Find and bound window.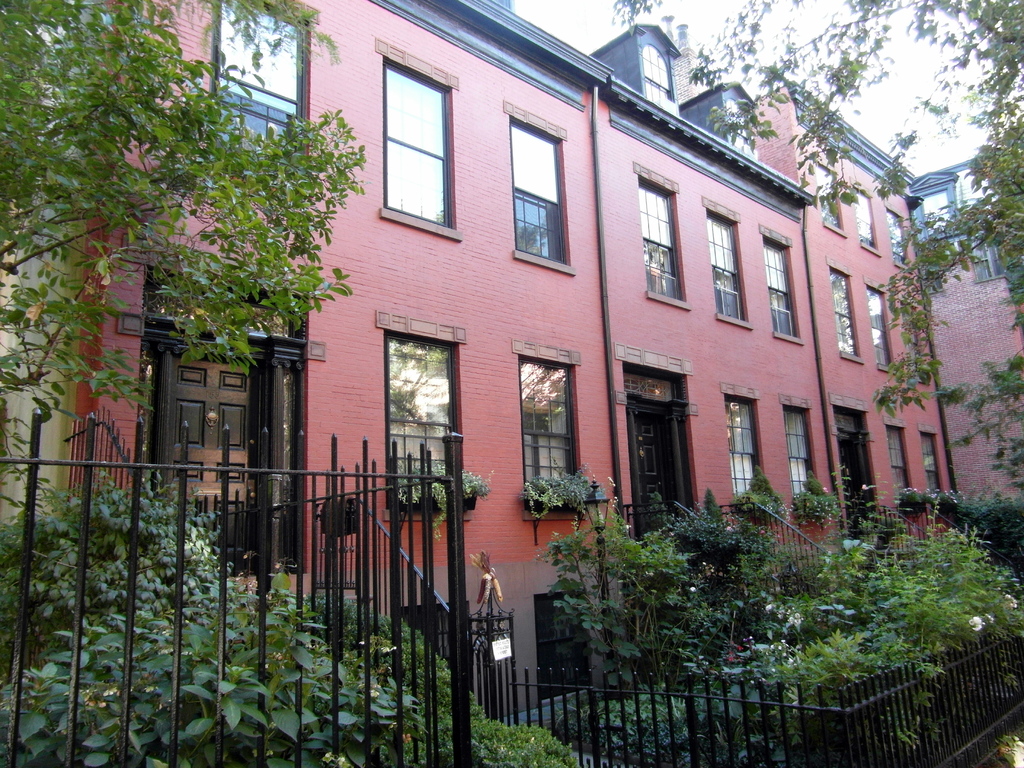
Bound: (left=647, top=44, right=667, bottom=101).
